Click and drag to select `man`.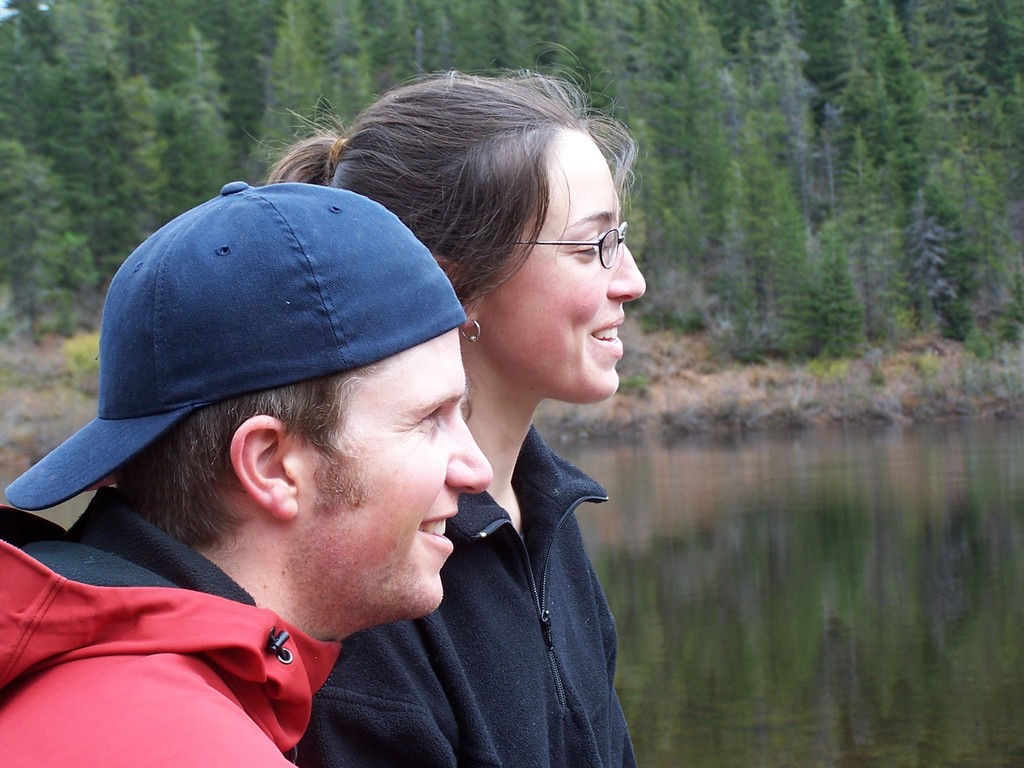
Selection: l=0, t=178, r=496, b=767.
